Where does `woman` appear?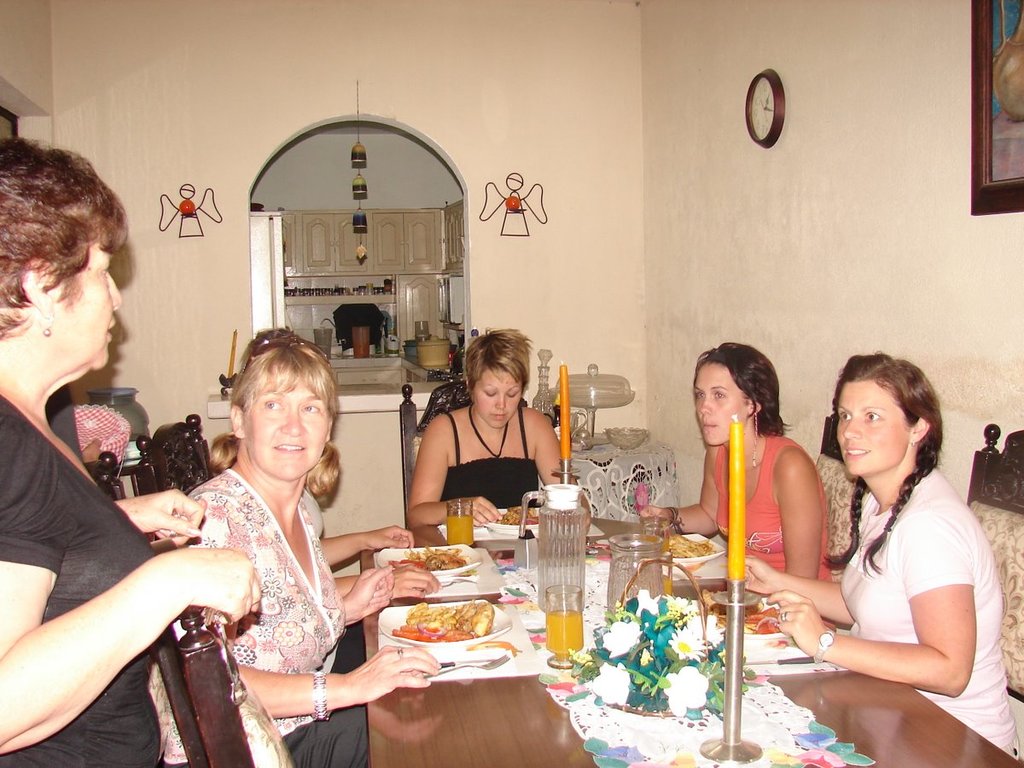
Appears at (x1=0, y1=140, x2=263, y2=763).
